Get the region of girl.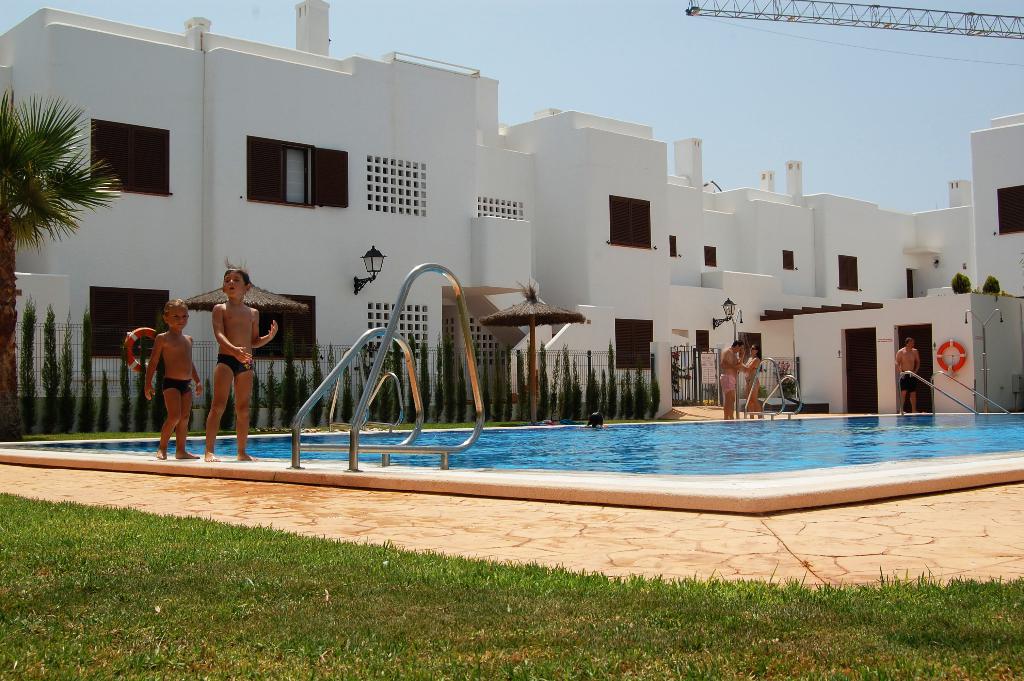
<box>744,345,769,410</box>.
